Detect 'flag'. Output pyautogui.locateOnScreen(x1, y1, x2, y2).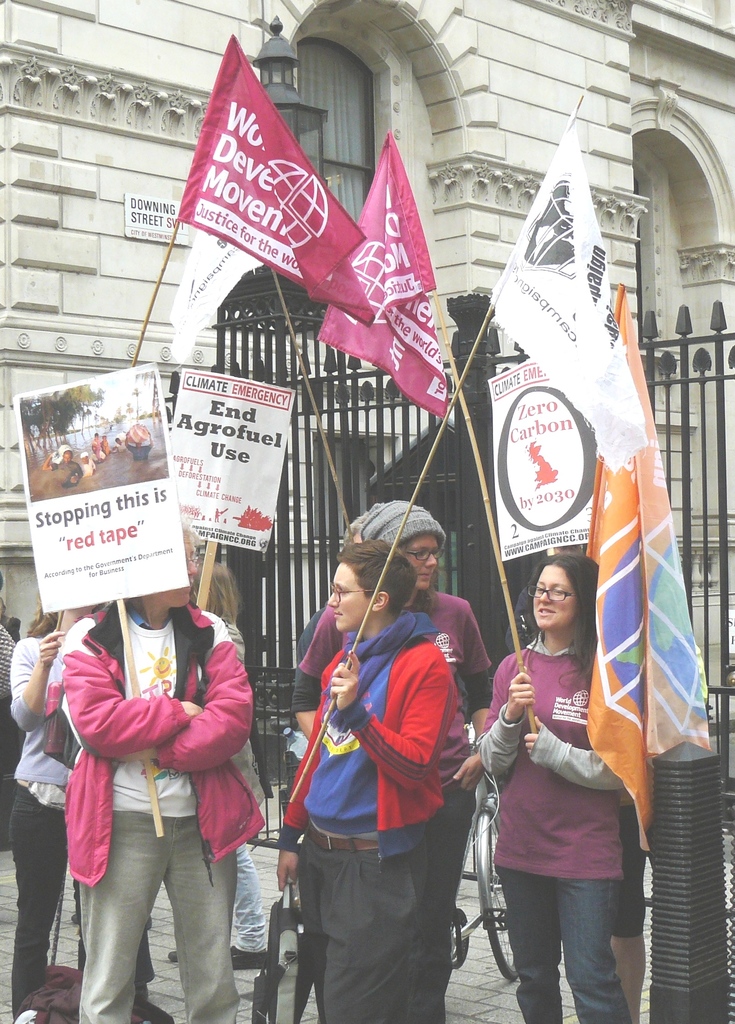
pyautogui.locateOnScreen(490, 118, 647, 476).
